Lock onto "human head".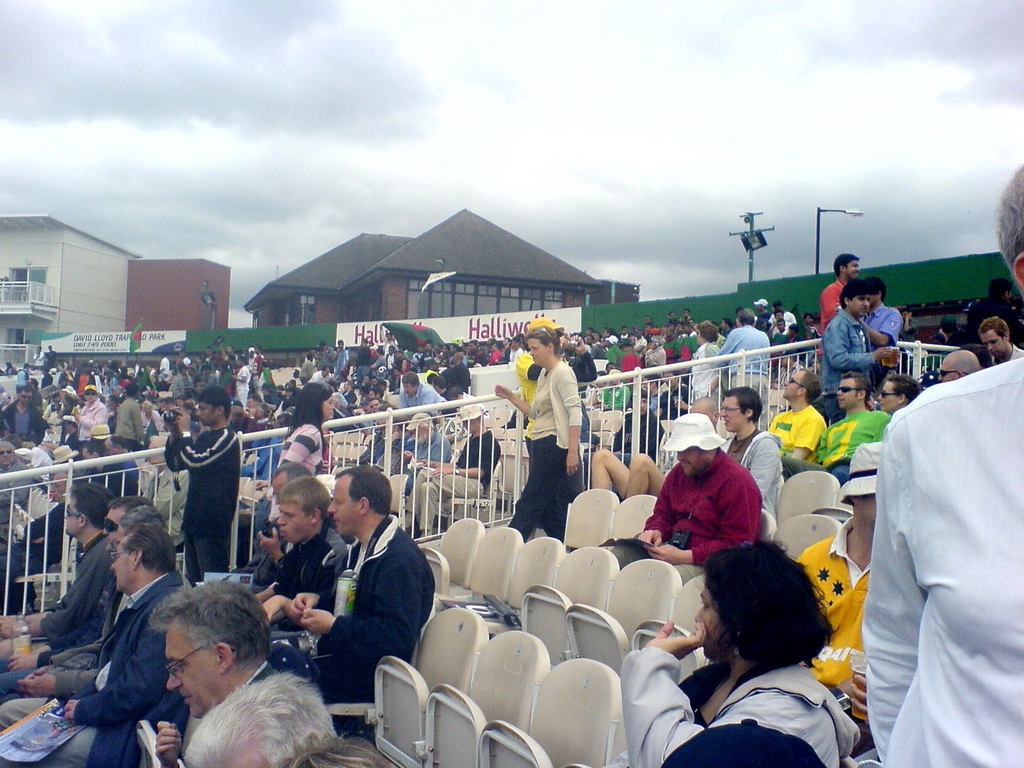
Locked: (x1=366, y1=387, x2=379, y2=400).
